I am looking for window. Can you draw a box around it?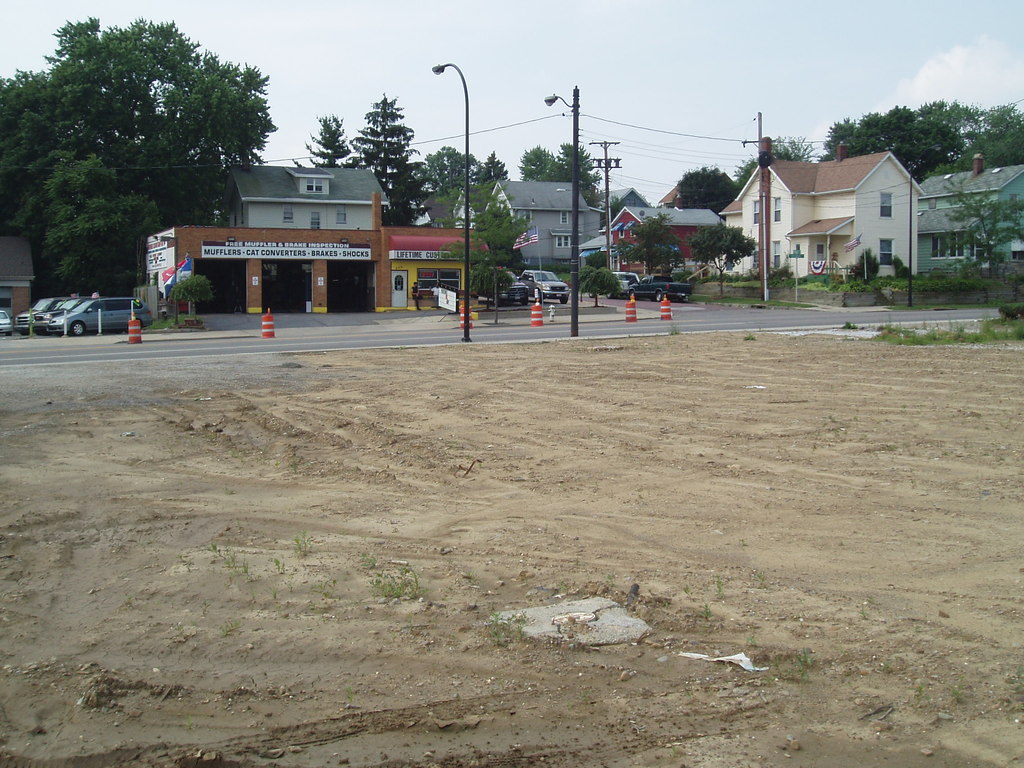
Sure, the bounding box is [left=751, top=199, right=763, bottom=223].
